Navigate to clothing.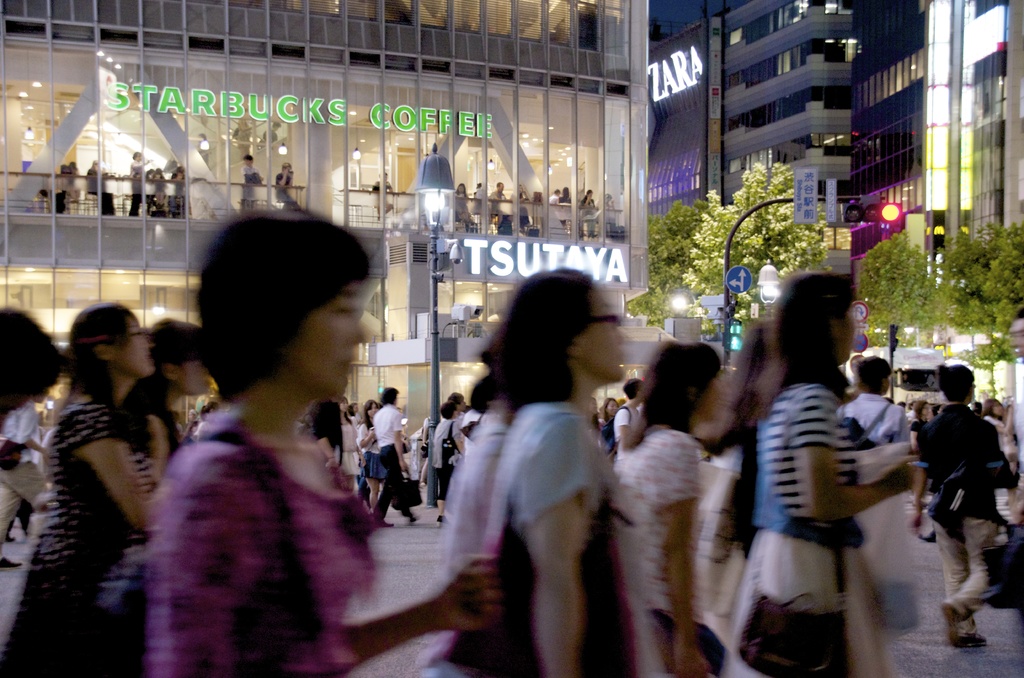
Navigation target: <region>241, 166, 257, 202</region>.
